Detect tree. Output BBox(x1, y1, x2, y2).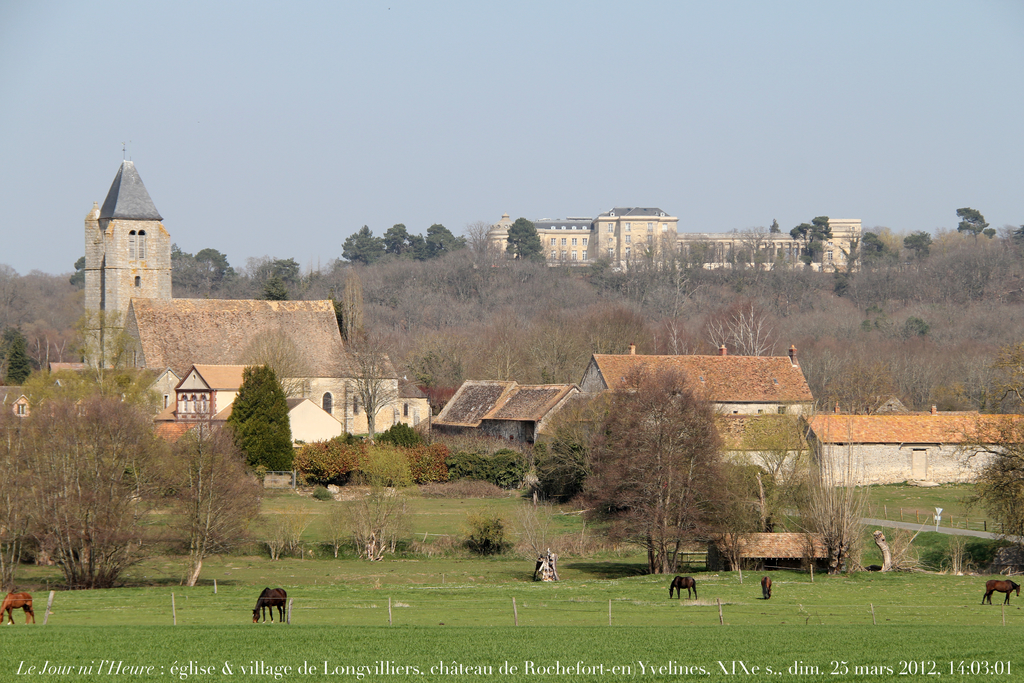
BBox(195, 245, 232, 290).
